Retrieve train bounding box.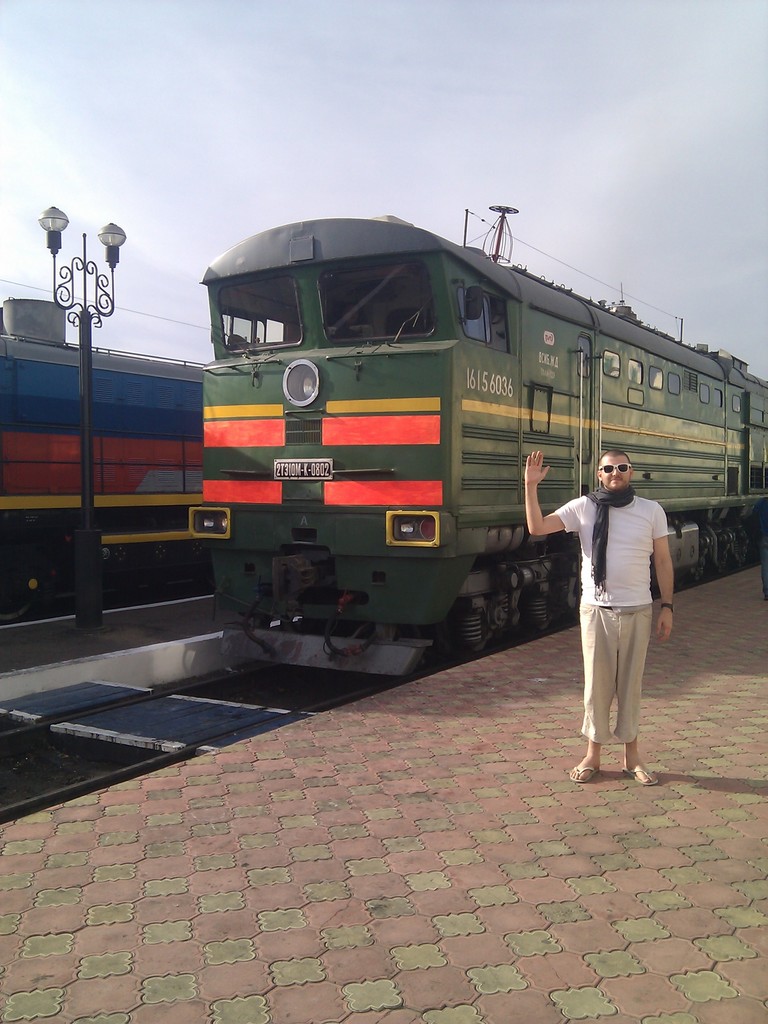
Bounding box: 0 297 201 620.
